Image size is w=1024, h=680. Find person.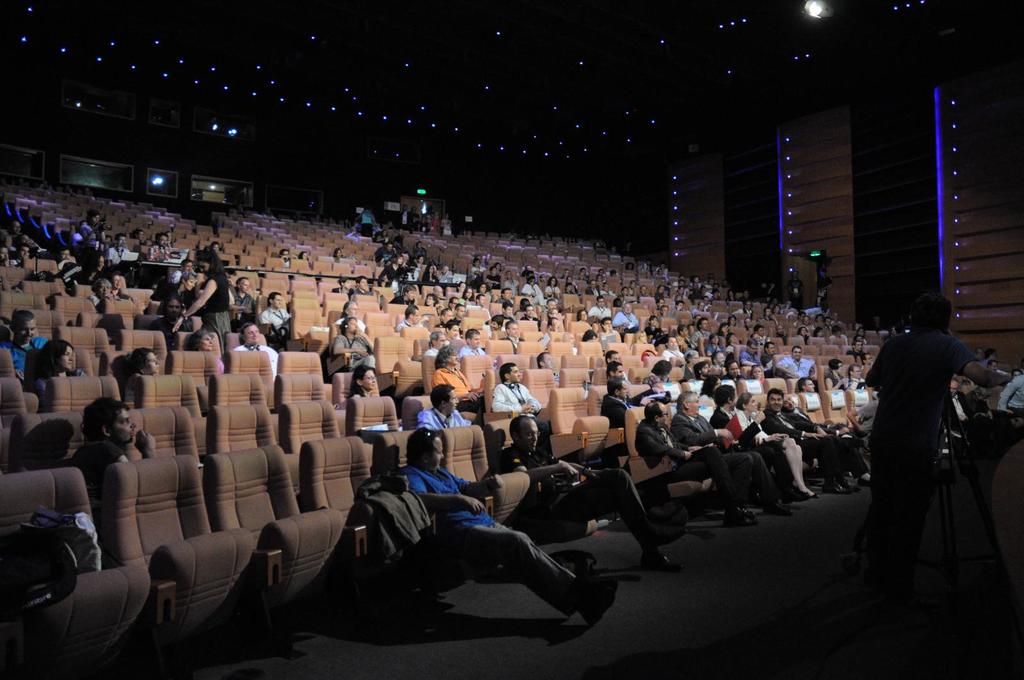
bbox(492, 362, 544, 416).
